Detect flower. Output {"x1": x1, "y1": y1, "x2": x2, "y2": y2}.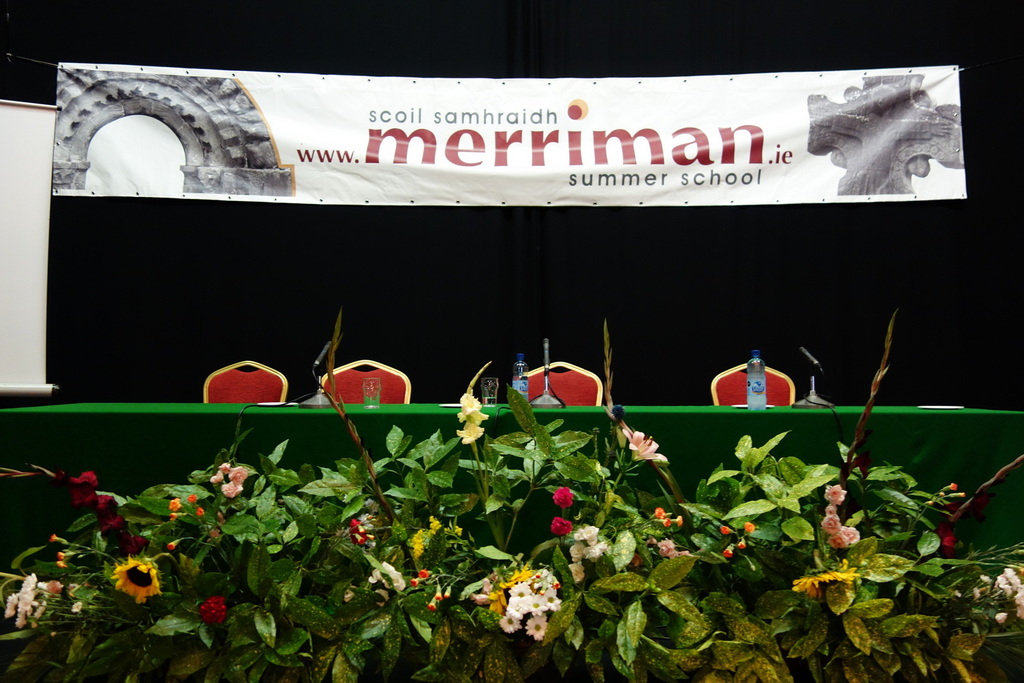
{"x1": 529, "y1": 615, "x2": 548, "y2": 641}.
